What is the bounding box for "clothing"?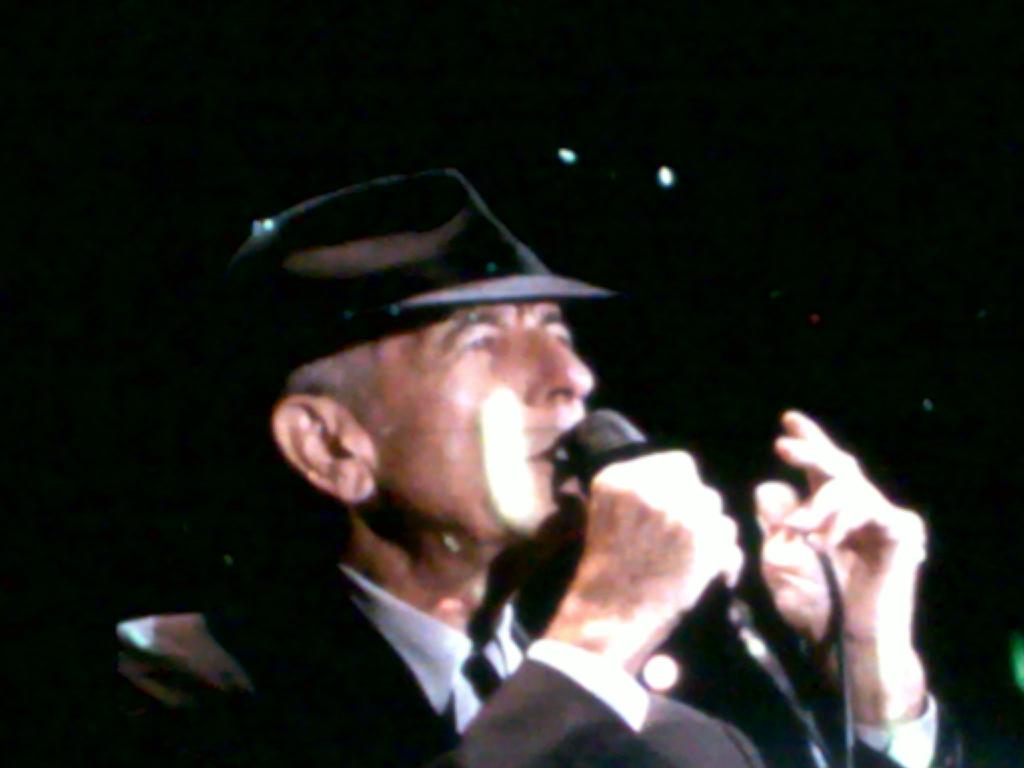
rect(118, 549, 974, 767).
